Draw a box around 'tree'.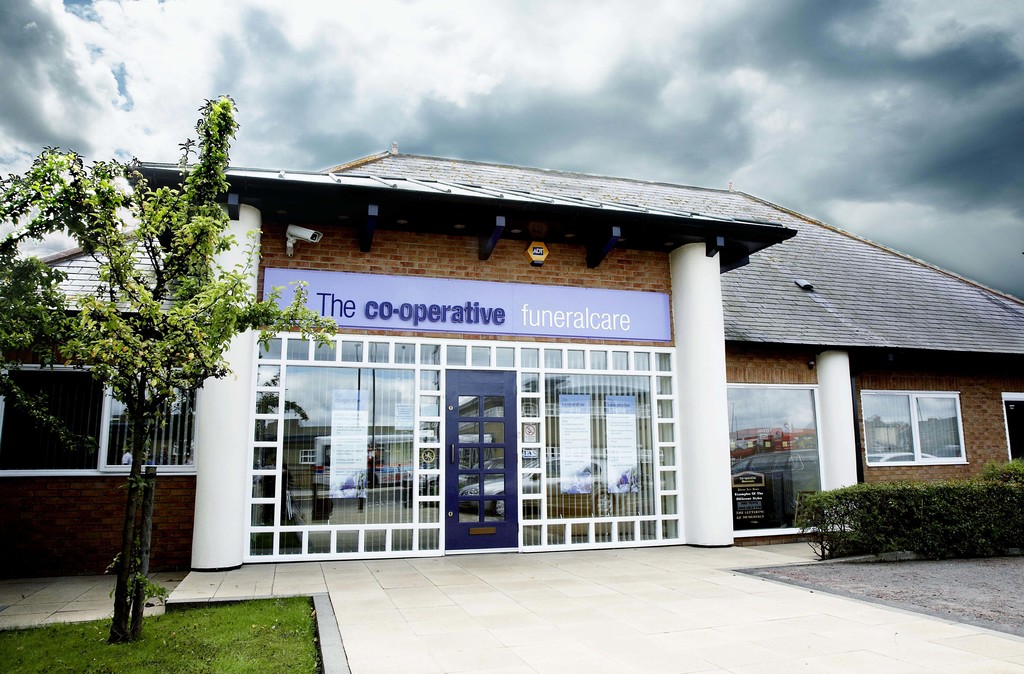
box=[0, 85, 344, 647].
